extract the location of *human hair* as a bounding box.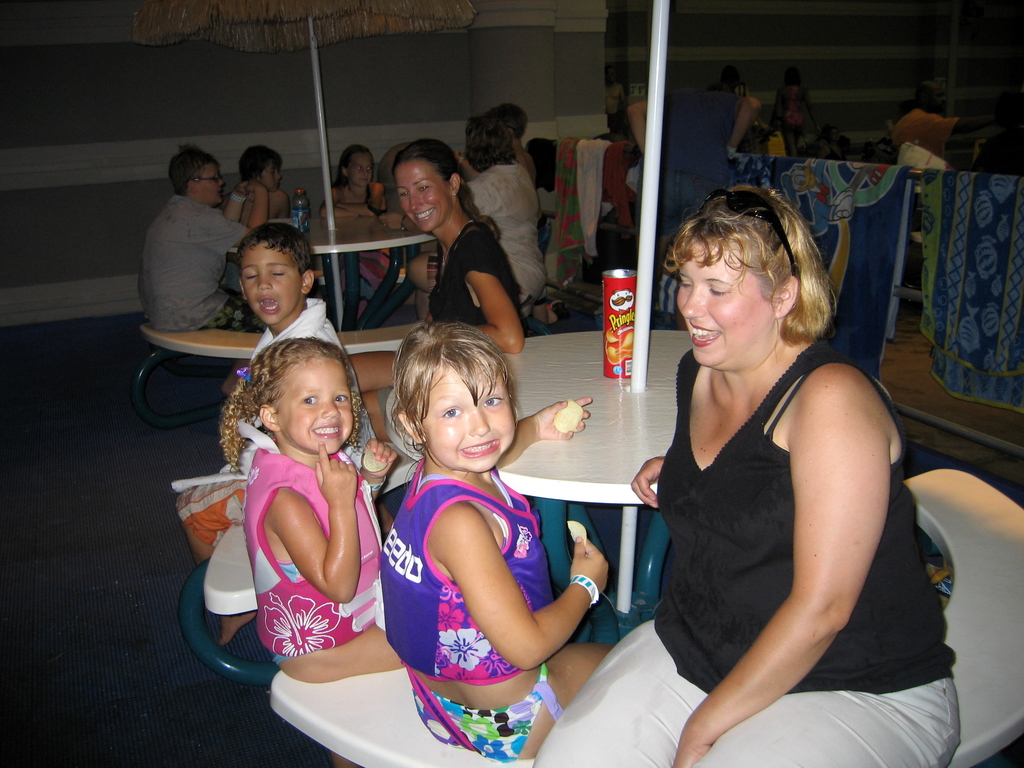
region(339, 143, 379, 179).
